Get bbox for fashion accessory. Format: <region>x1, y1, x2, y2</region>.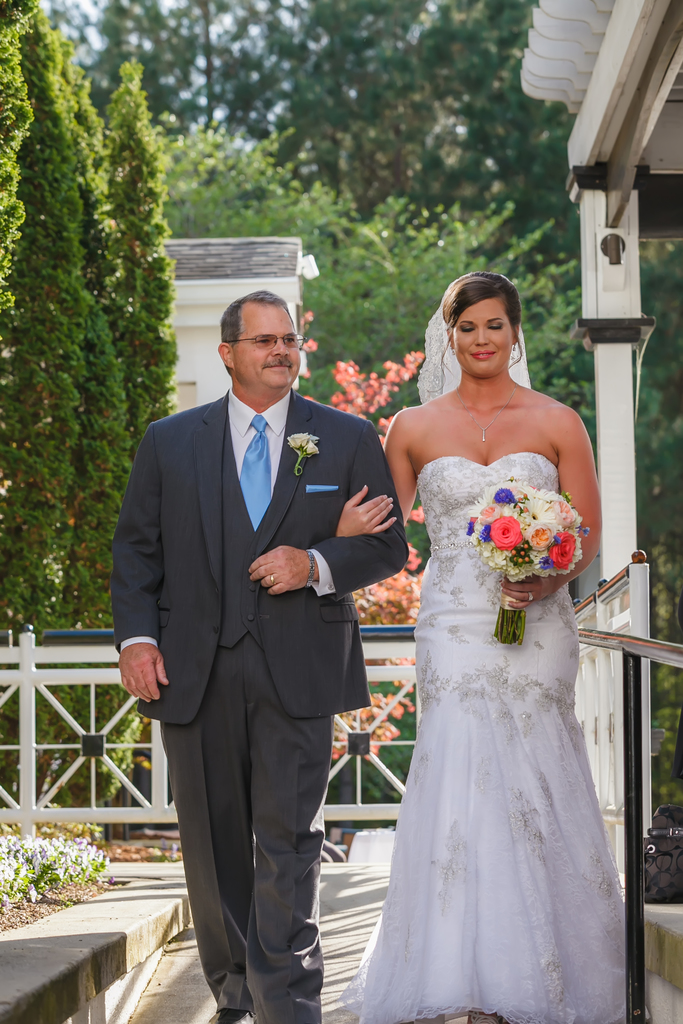
<region>513, 342, 514, 351</region>.
